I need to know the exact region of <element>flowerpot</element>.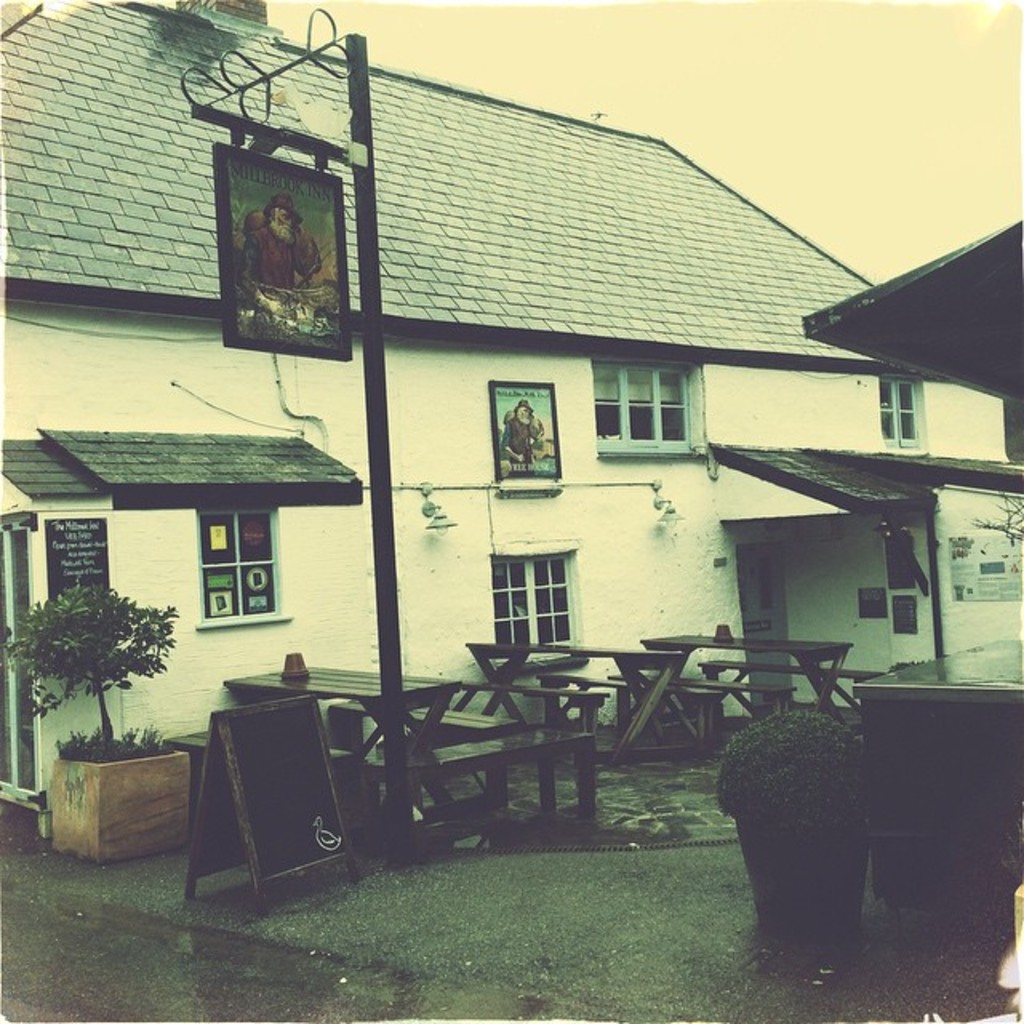
Region: 734:822:867:931.
